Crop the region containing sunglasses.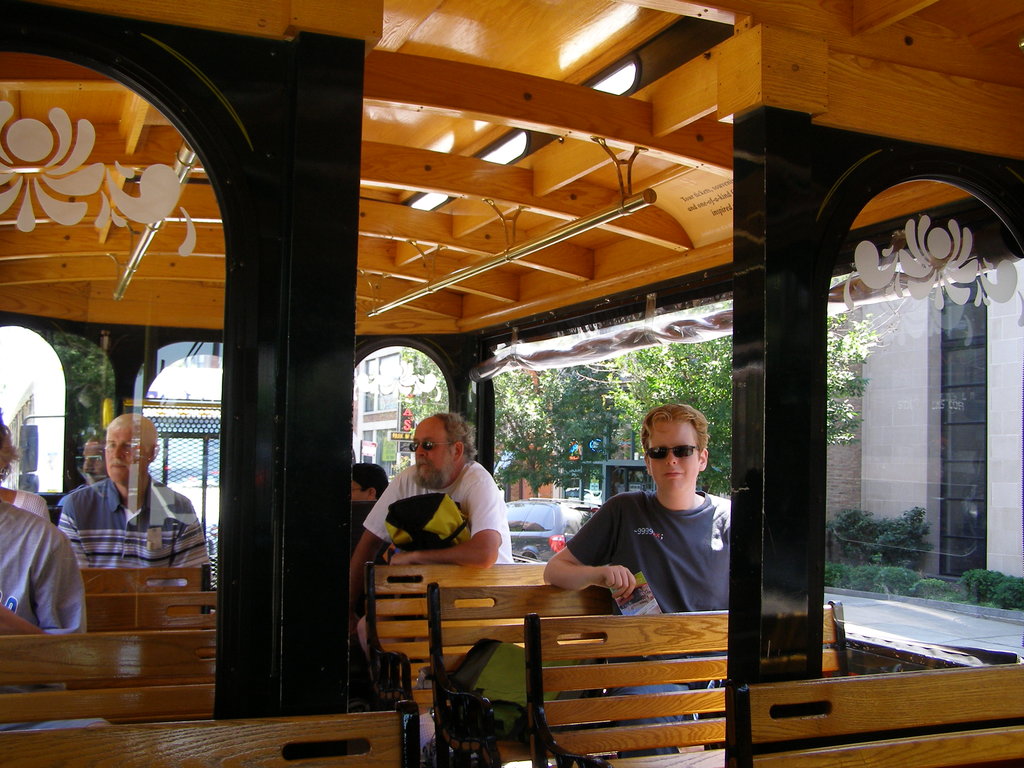
Crop region: 645:445:698:460.
